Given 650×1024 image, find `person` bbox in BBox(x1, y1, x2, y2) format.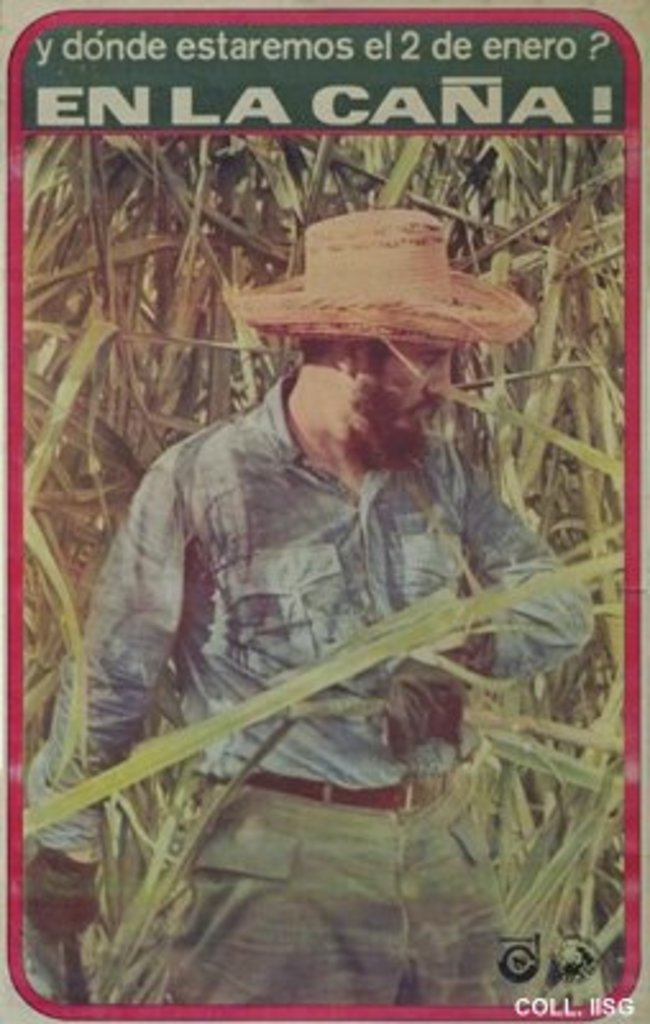
BBox(49, 200, 612, 975).
